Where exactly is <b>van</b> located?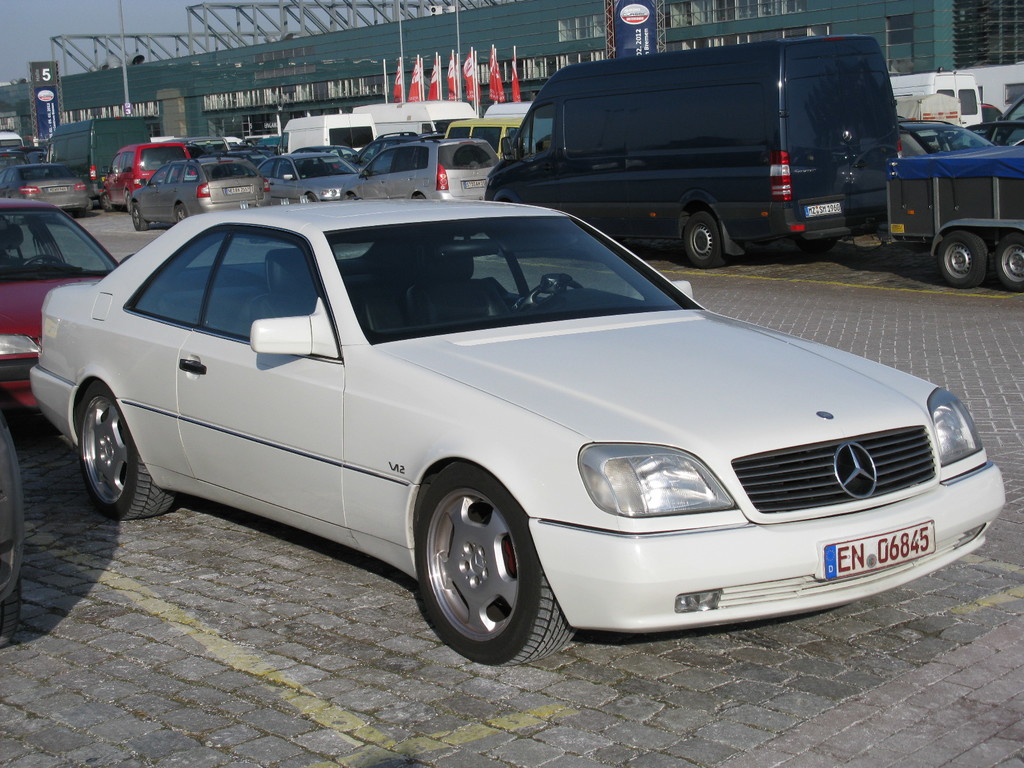
Its bounding box is (left=481, top=100, right=533, bottom=118).
